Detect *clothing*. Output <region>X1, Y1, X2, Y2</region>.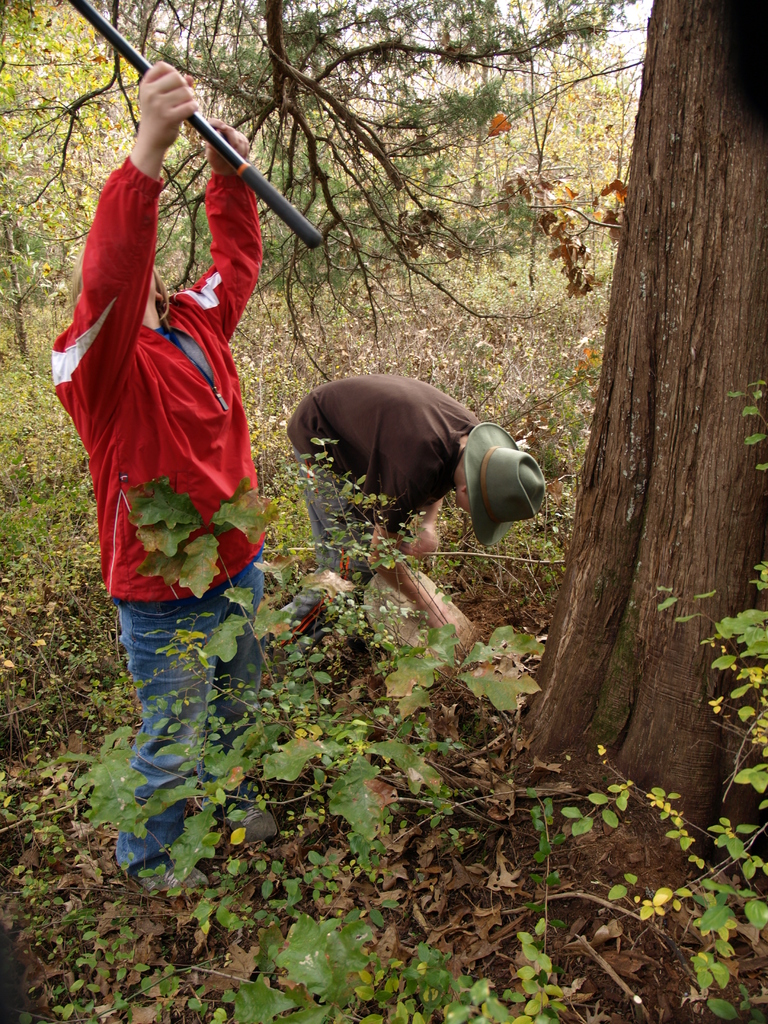
<region>289, 372, 497, 580</region>.
